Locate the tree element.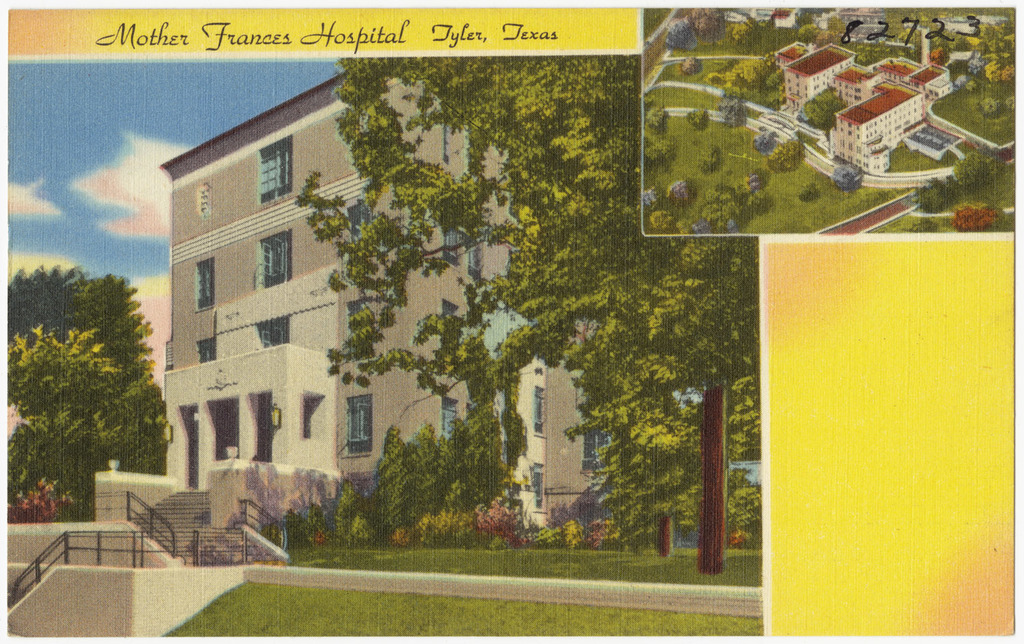
Element bbox: select_region(953, 203, 996, 239).
